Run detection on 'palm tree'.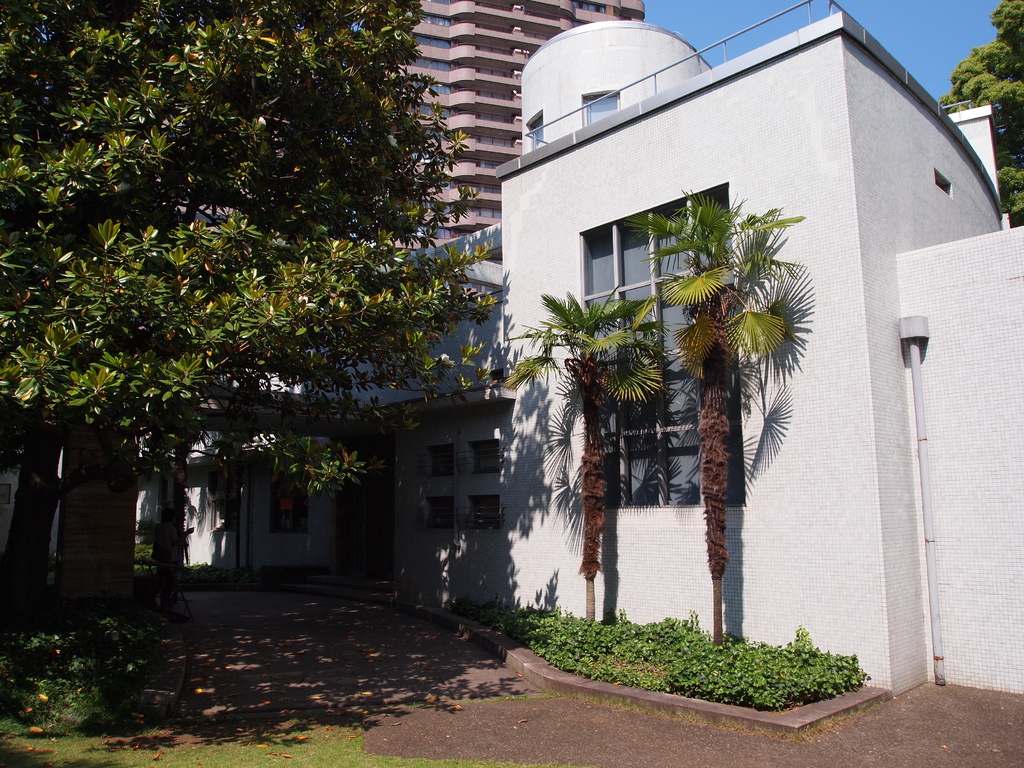
Result: x1=602, y1=152, x2=824, y2=682.
